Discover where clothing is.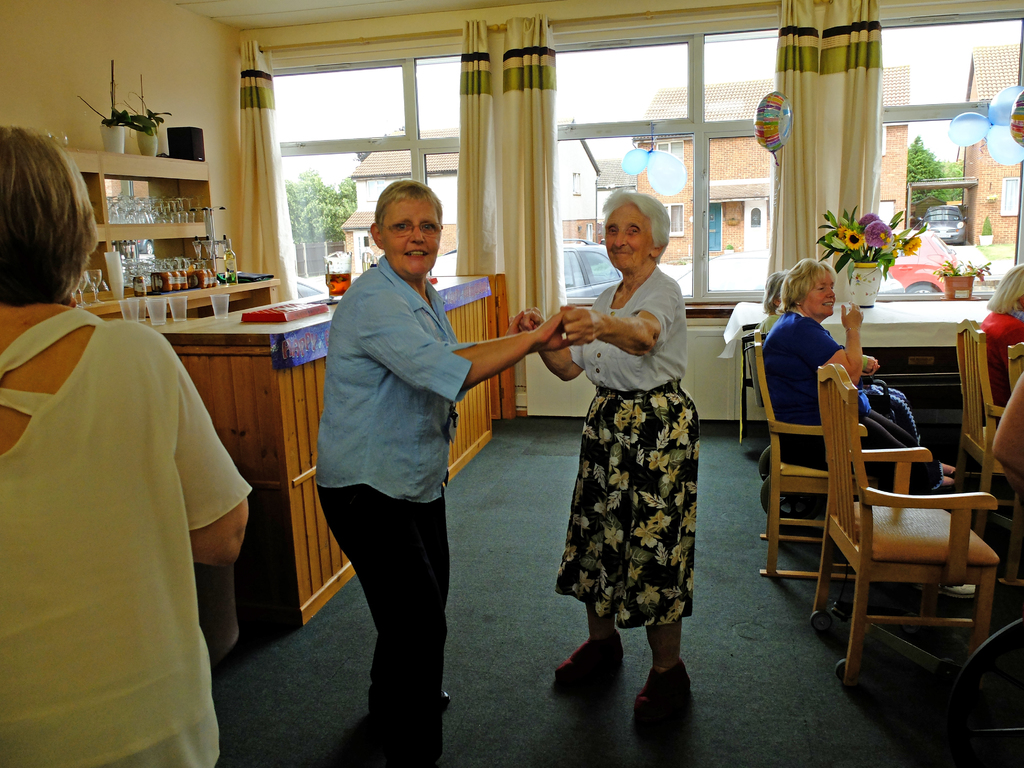
Discovered at 973,311,1023,410.
